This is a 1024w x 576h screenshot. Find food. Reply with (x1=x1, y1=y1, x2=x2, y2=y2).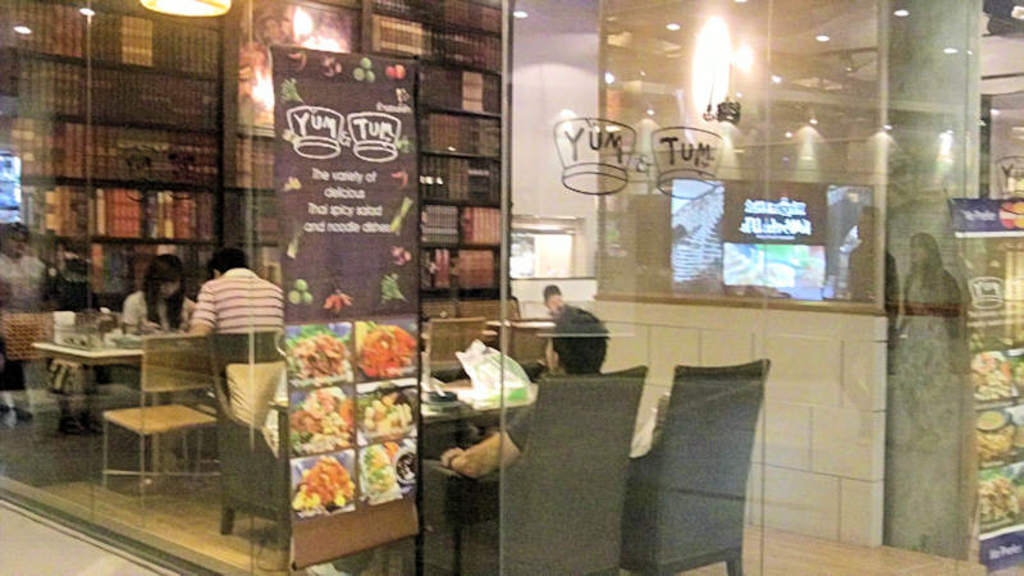
(x1=357, y1=383, x2=419, y2=436).
